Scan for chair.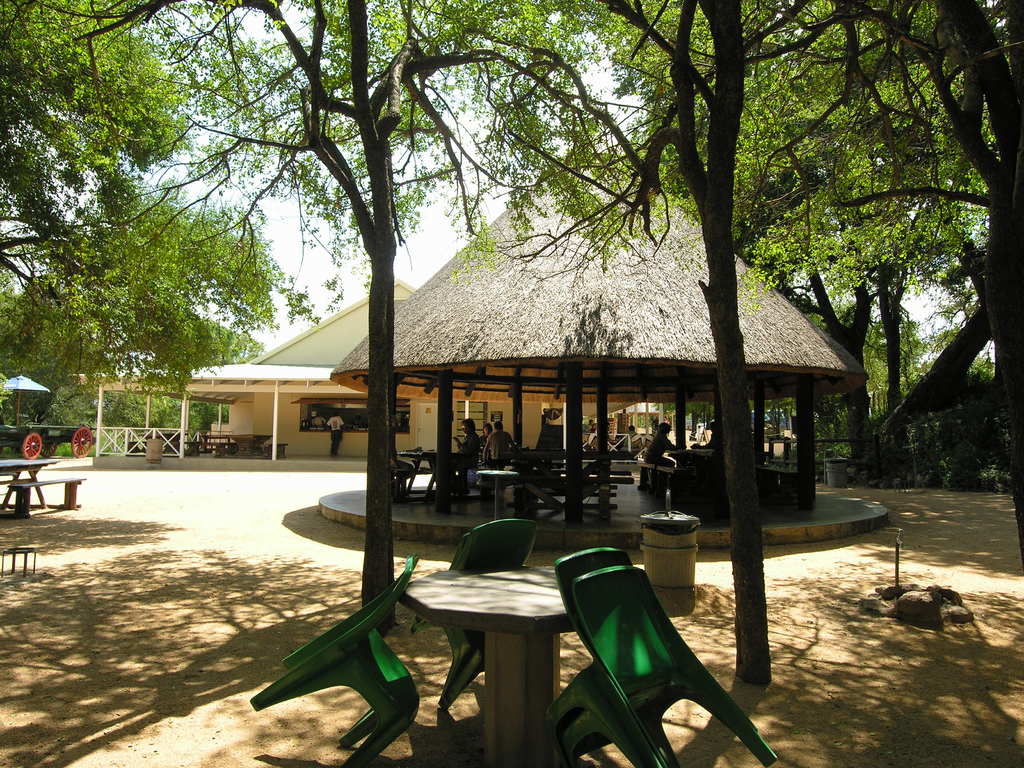
Scan result: <bbox>247, 552, 420, 767</bbox>.
